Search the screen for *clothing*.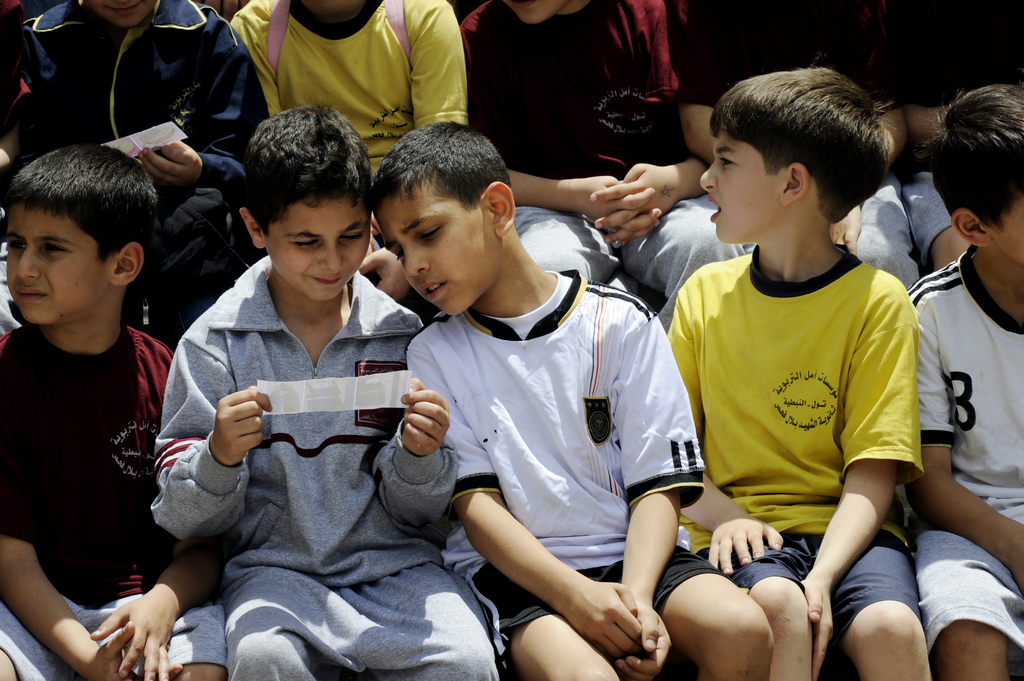
Found at region(905, 241, 1023, 656).
